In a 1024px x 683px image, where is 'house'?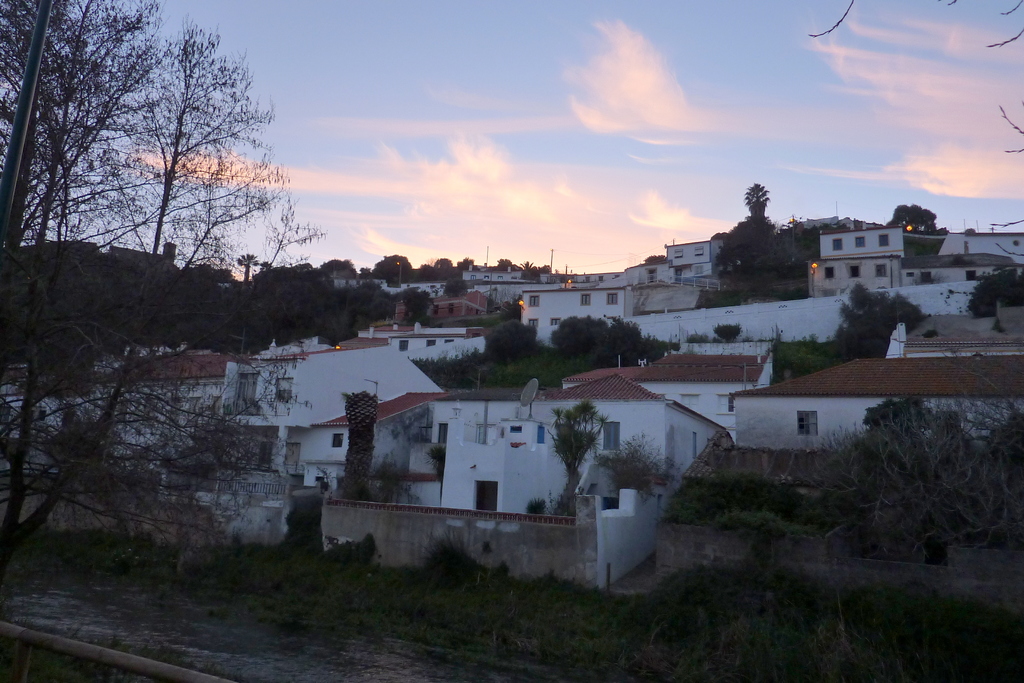
0,345,116,476.
